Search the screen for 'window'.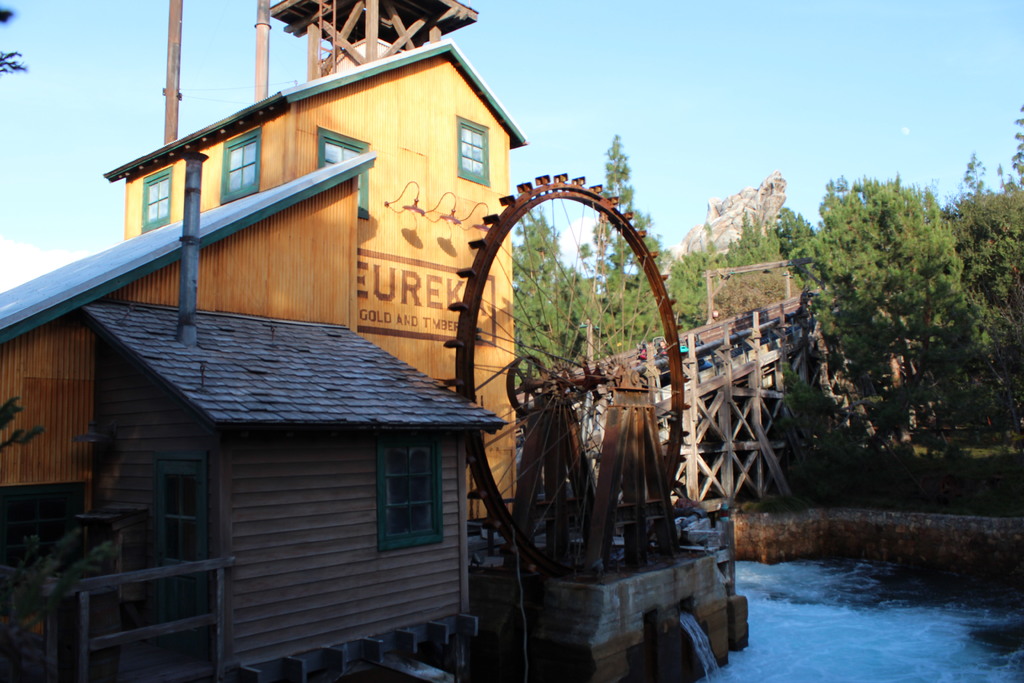
Found at [left=144, top=176, right=173, bottom=224].
